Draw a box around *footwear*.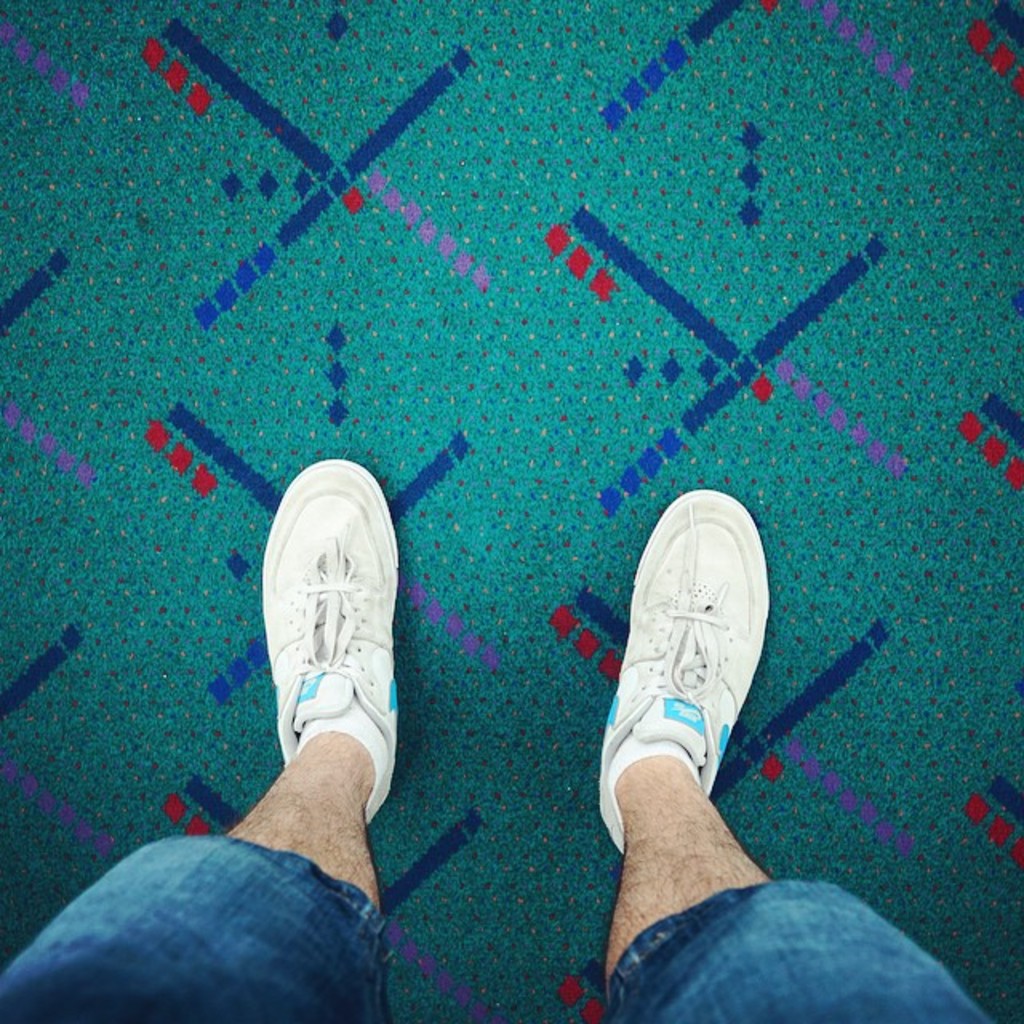
[272,454,400,835].
